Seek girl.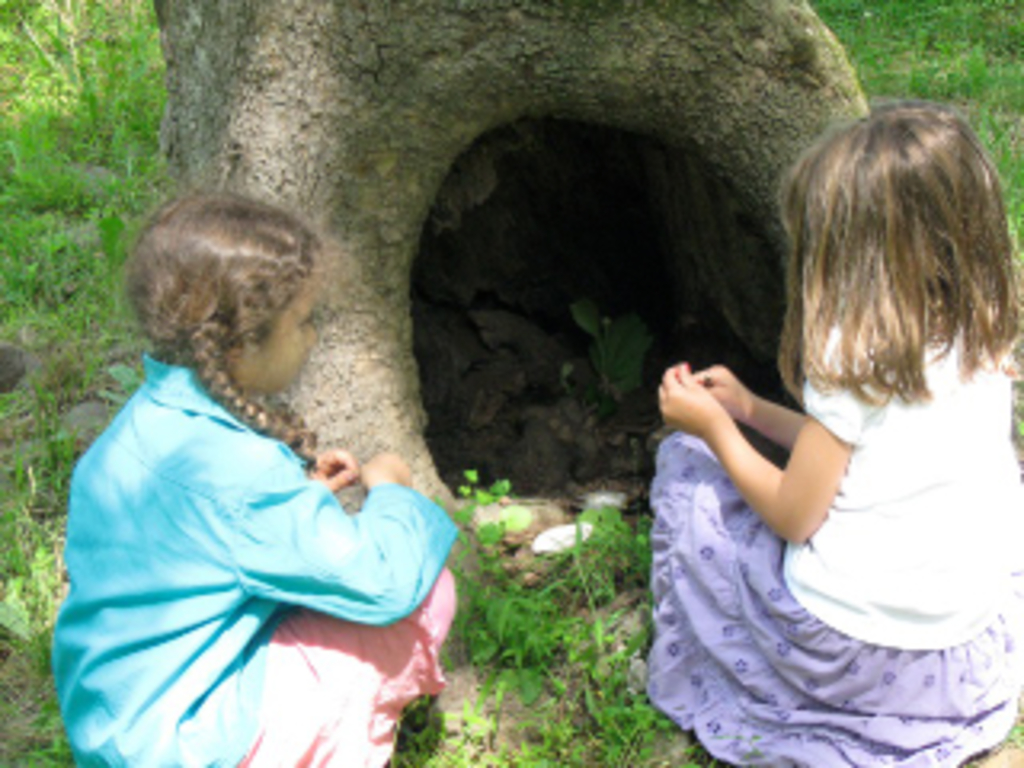
x1=42 y1=195 x2=454 y2=765.
